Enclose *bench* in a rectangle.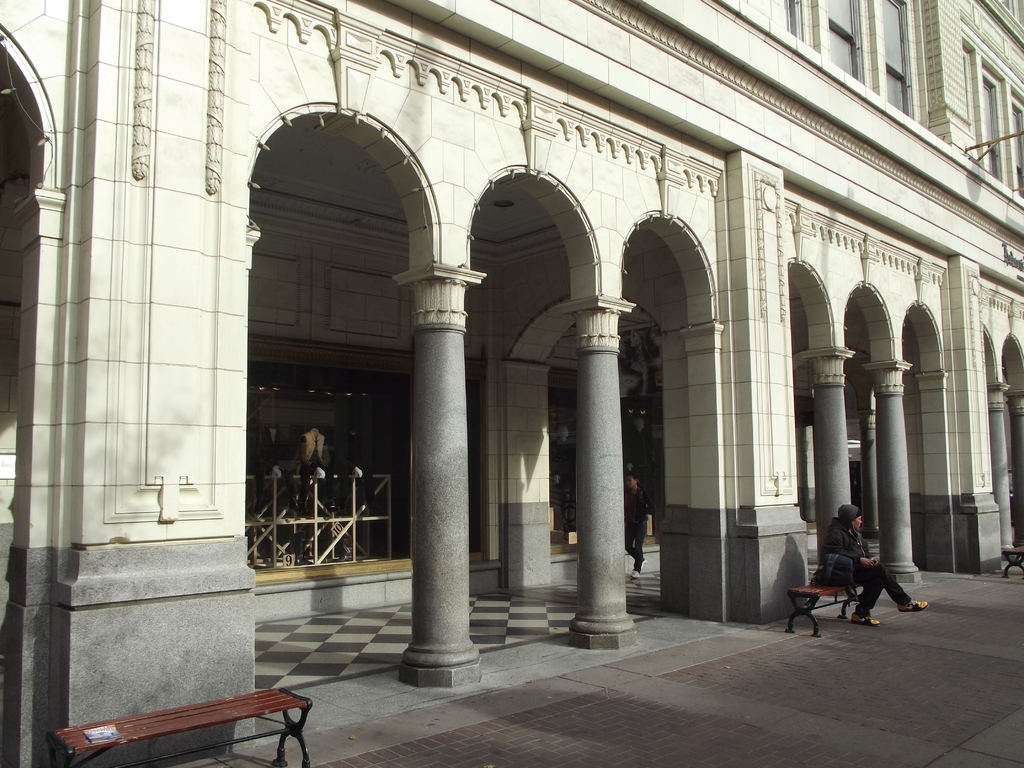
[785, 584, 863, 638].
